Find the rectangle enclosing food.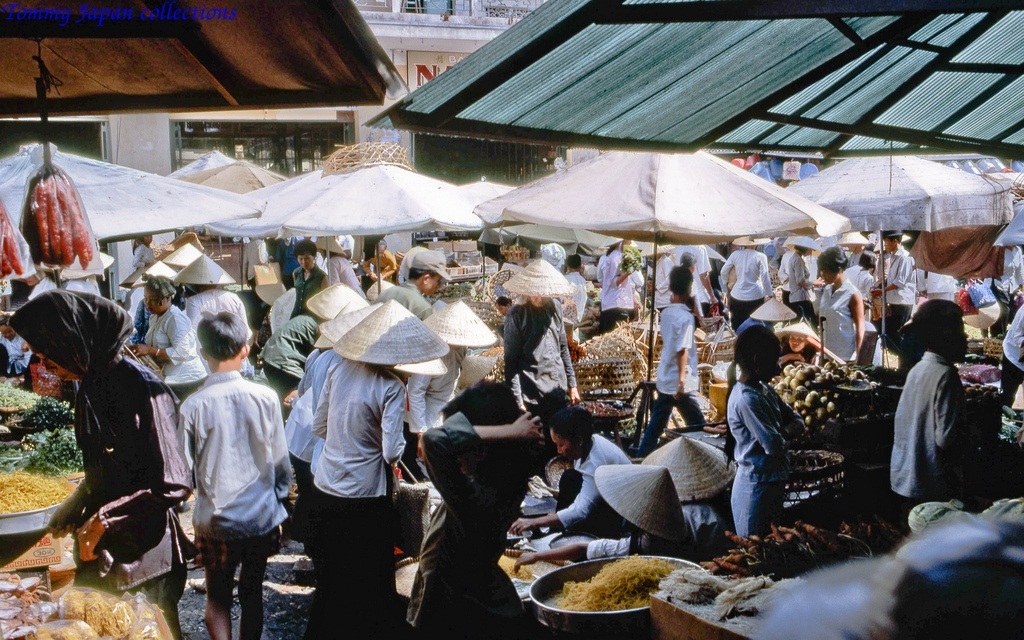
(x1=0, y1=466, x2=89, y2=526).
